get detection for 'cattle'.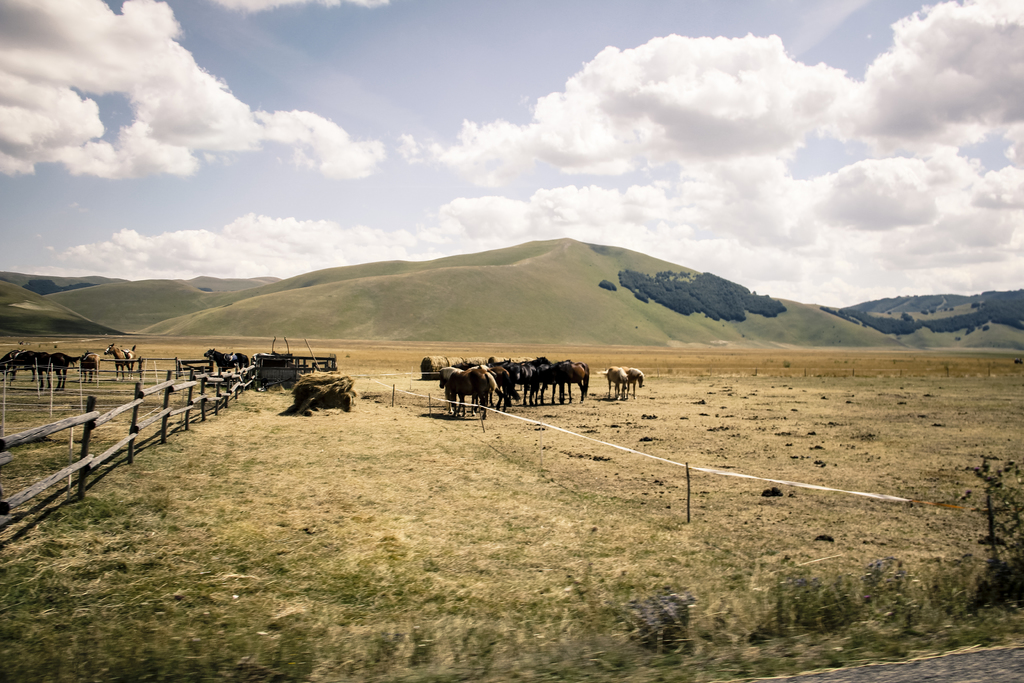
Detection: 26,350,72,391.
